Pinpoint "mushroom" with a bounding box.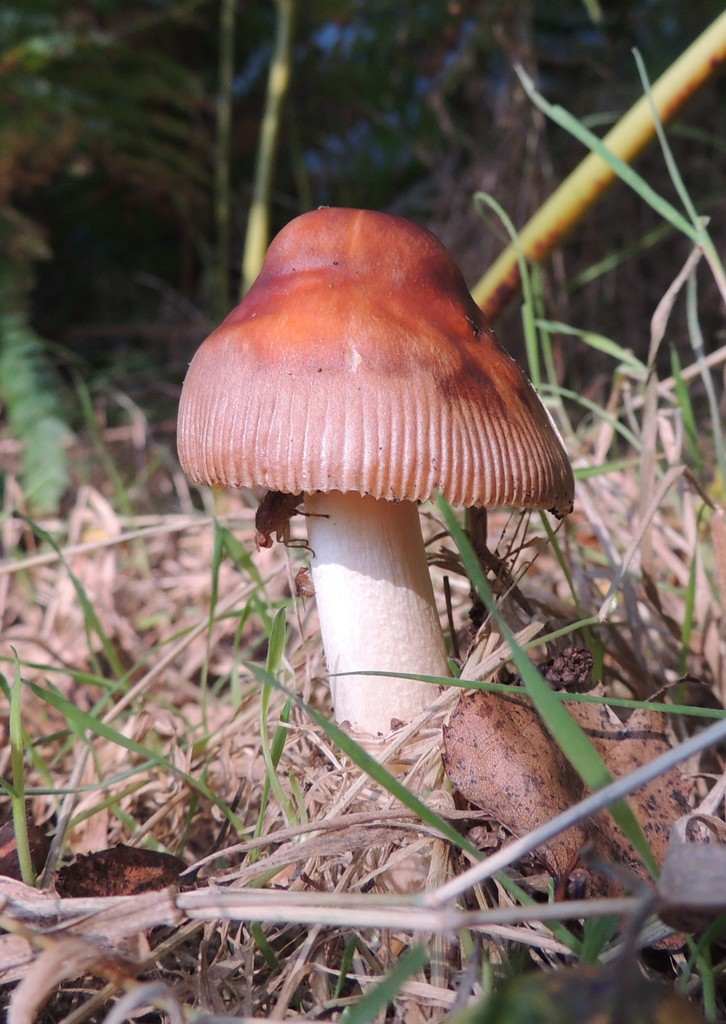
box=[183, 201, 567, 730].
